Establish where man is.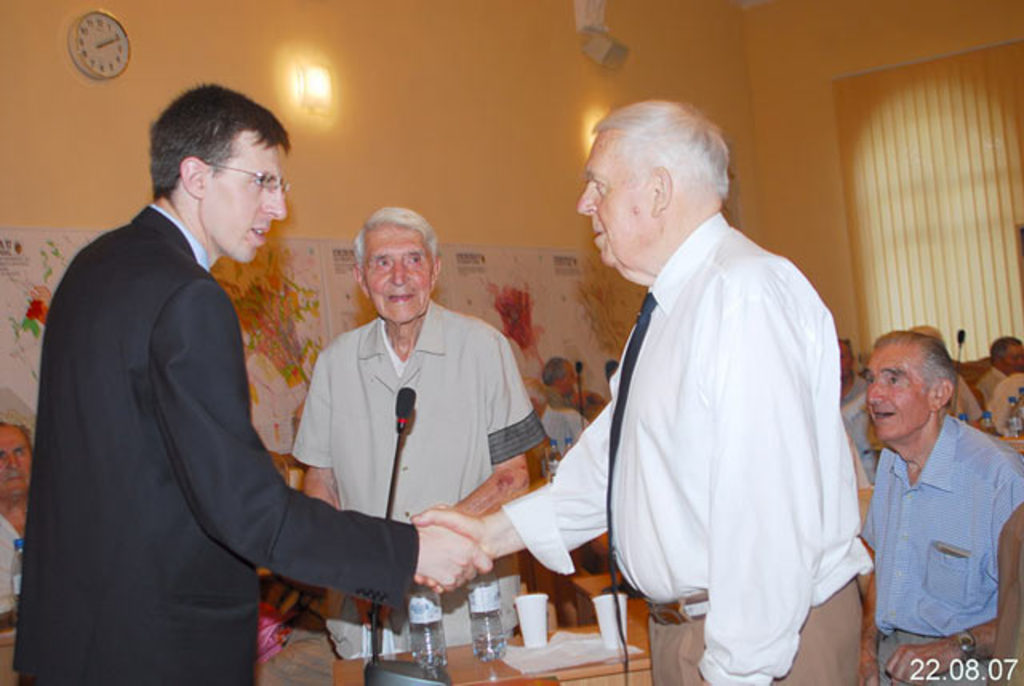
Established at [37, 77, 501, 673].
